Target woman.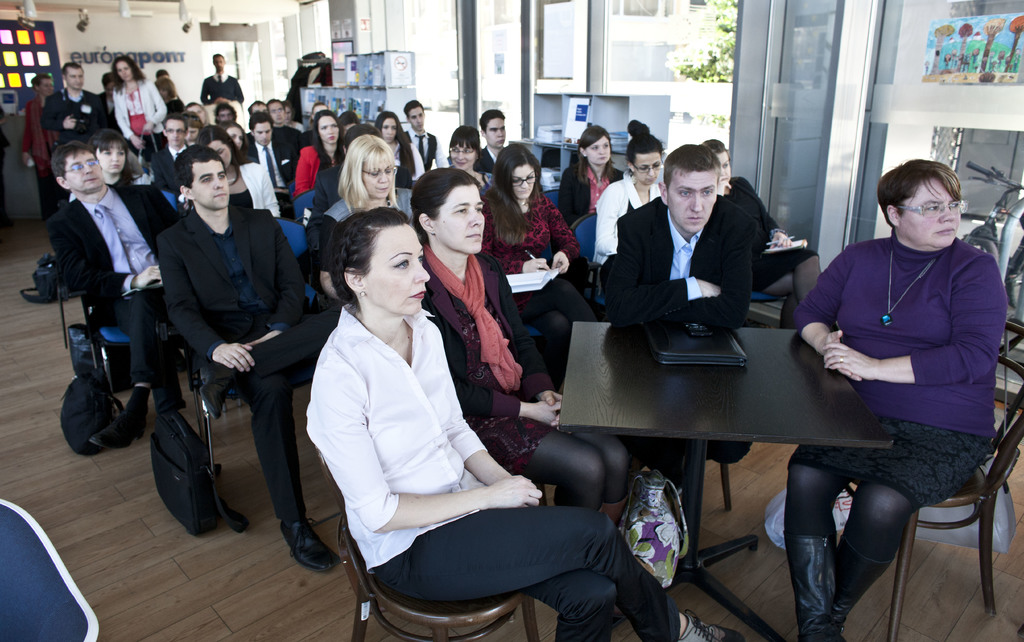
Target region: x1=797 y1=141 x2=992 y2=612.
